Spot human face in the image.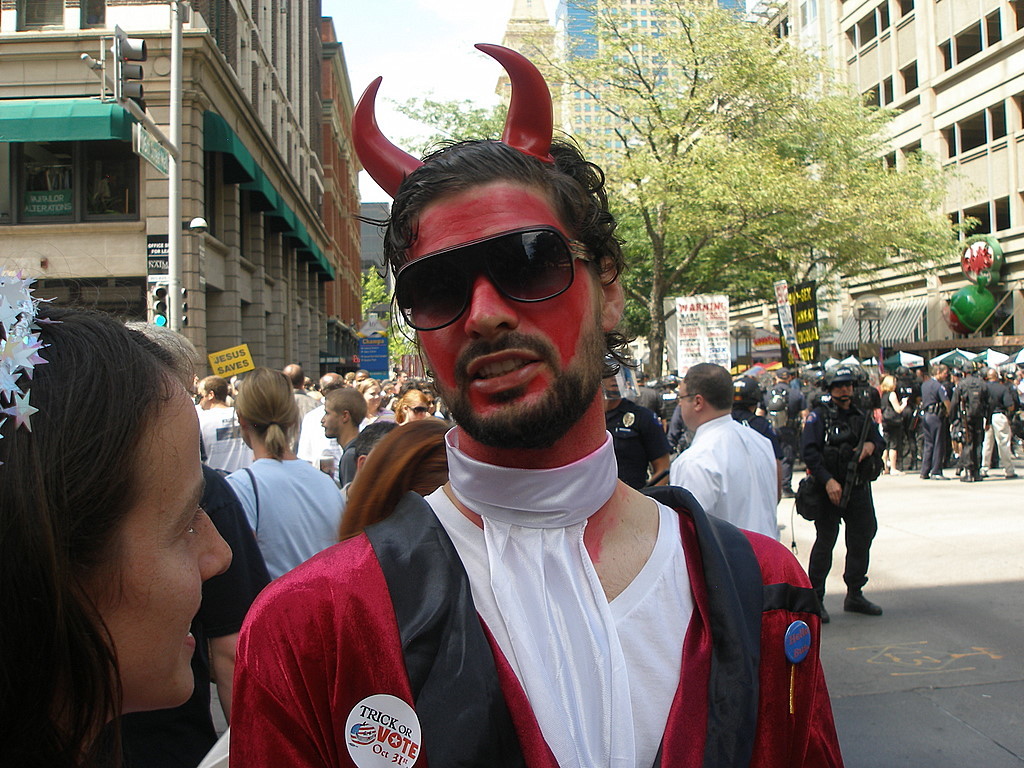
human face found at (x1=98, y1=381, x2=230, y2=710).
